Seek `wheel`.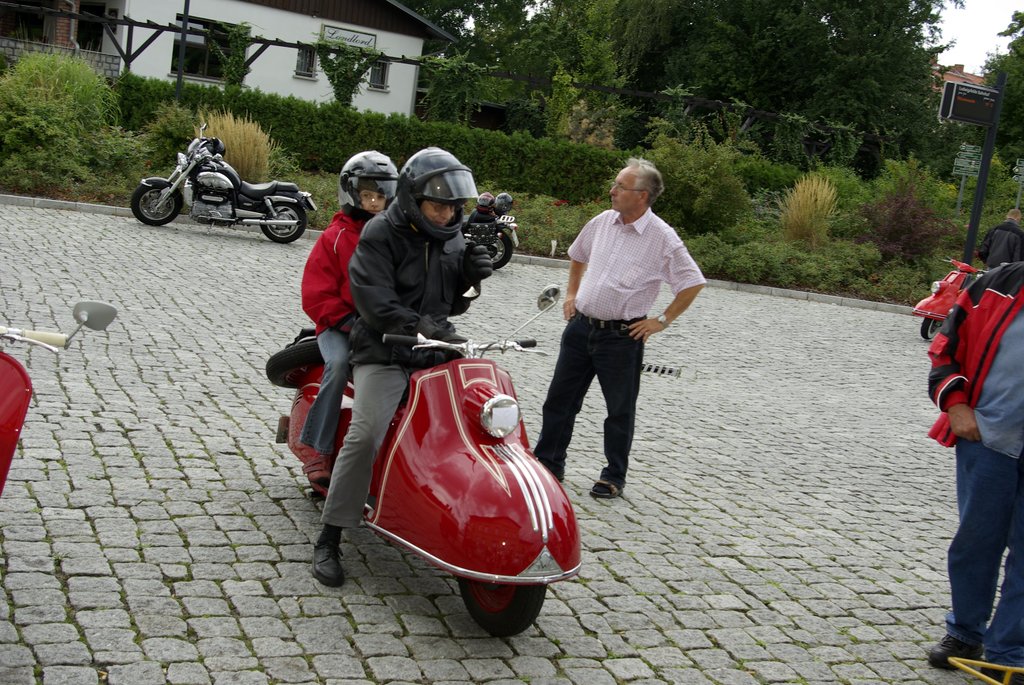
{"x1": 456, "y1": 576, "x2": 551, "y2": 633}.
